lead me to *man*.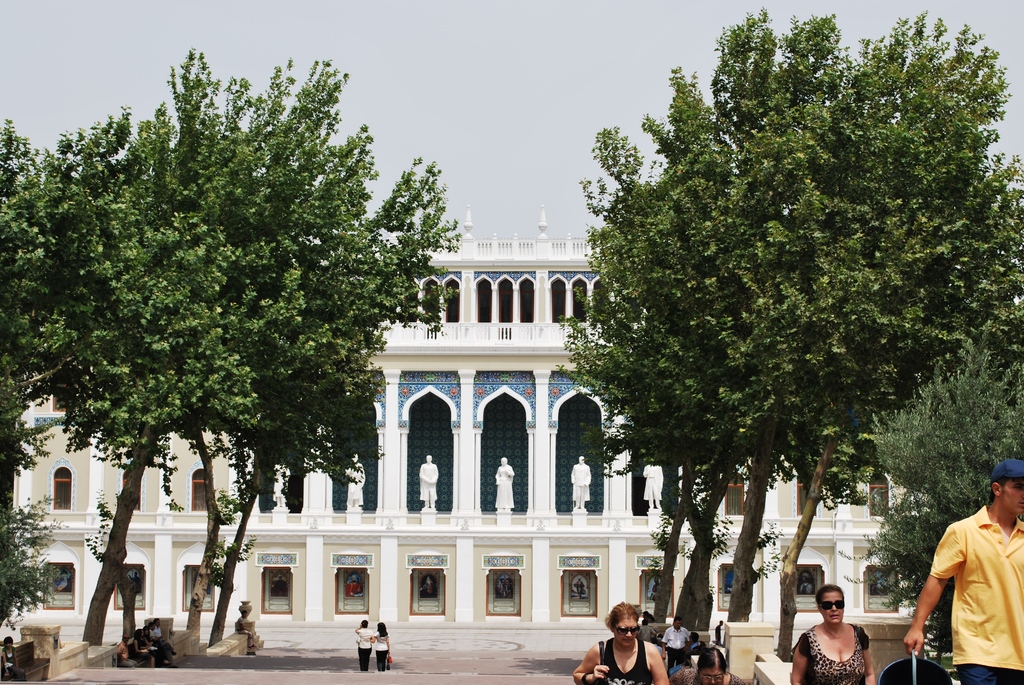
Lead to bbox=(641, 608, 652, 617).
